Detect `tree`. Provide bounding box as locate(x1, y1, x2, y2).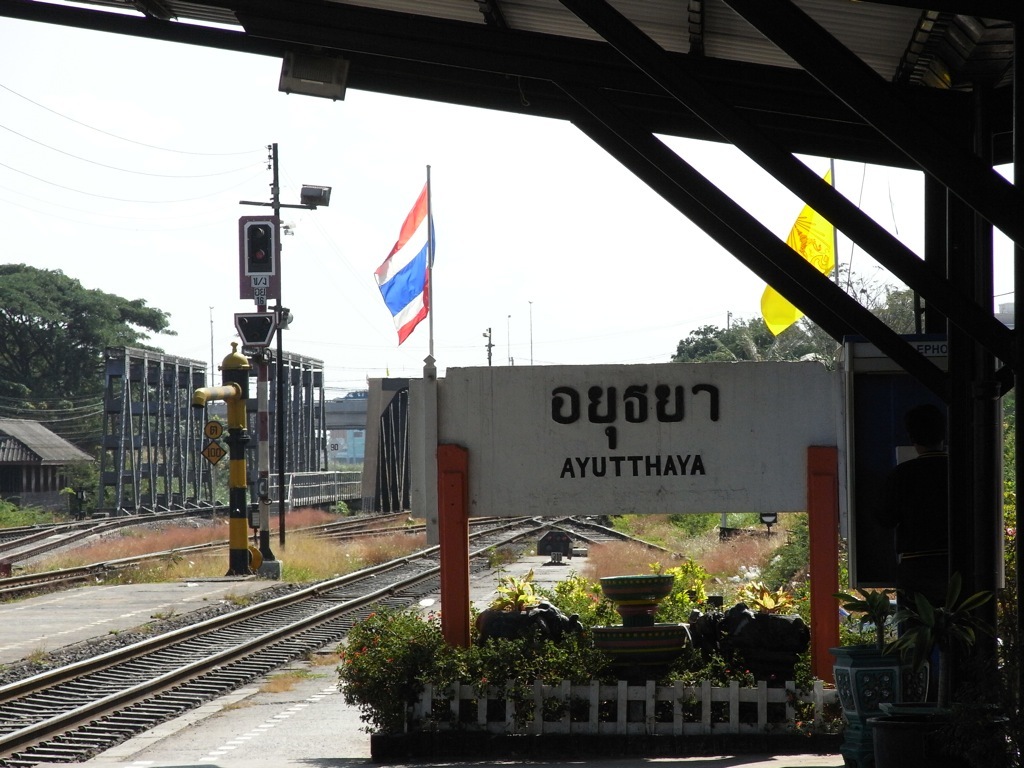
locate(0, 253, 160, 406).
